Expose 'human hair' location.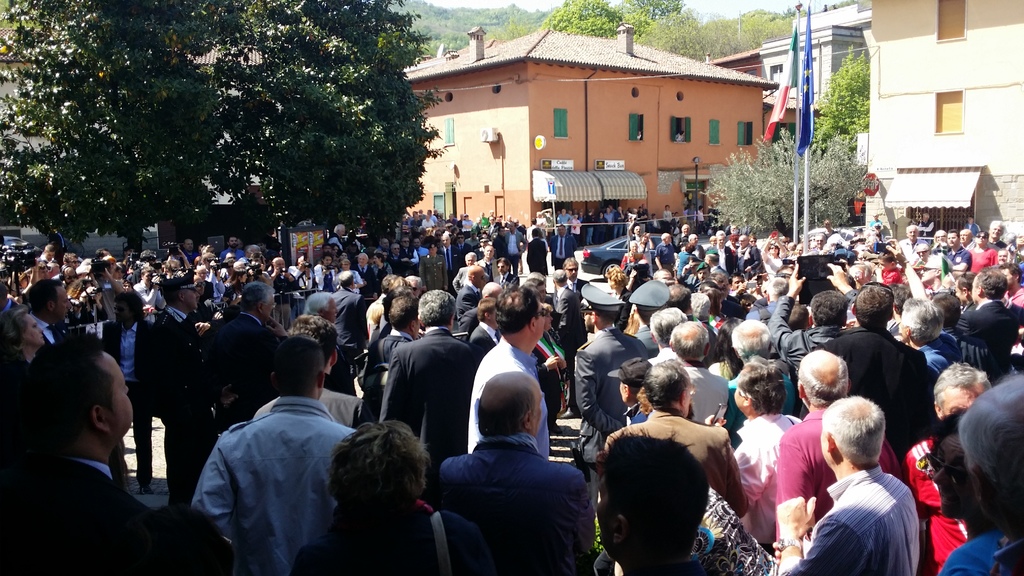
Exposed at {"left": 900, "top": 298, "right": 945, "bottom": 337}.
